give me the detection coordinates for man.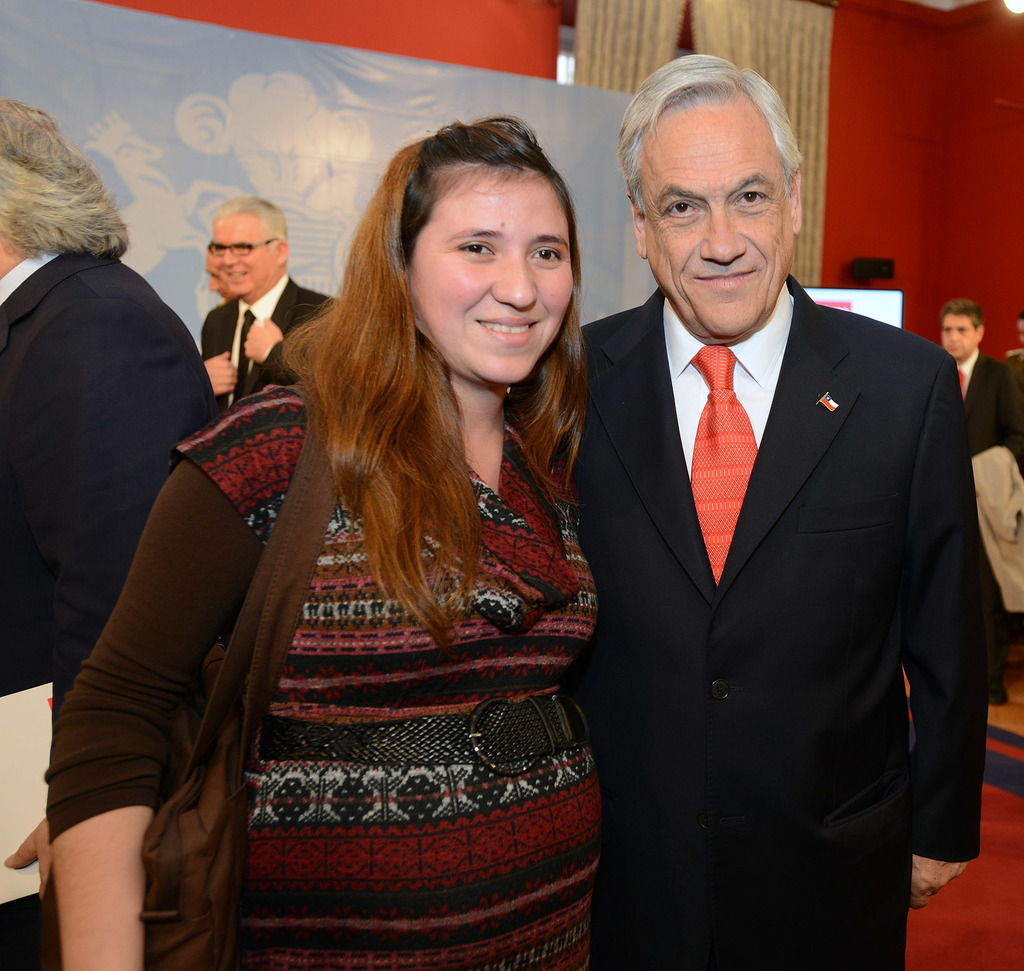
x1=552, y1=85, x2=990, y2=967.
